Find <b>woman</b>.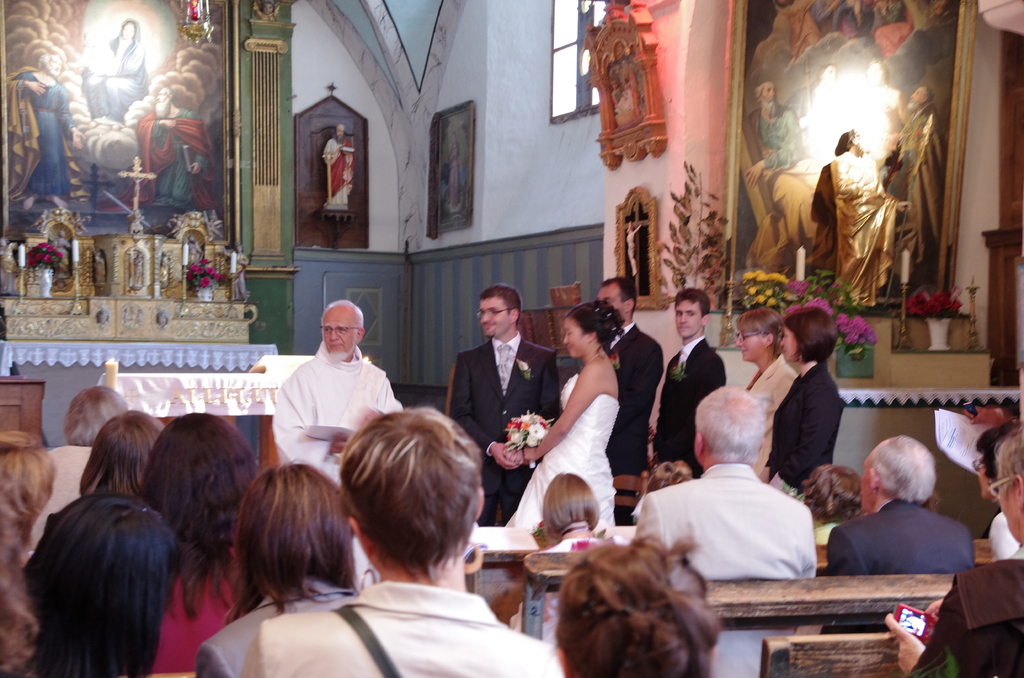
[x1=531, y1=287, x2=630, y2=551].
